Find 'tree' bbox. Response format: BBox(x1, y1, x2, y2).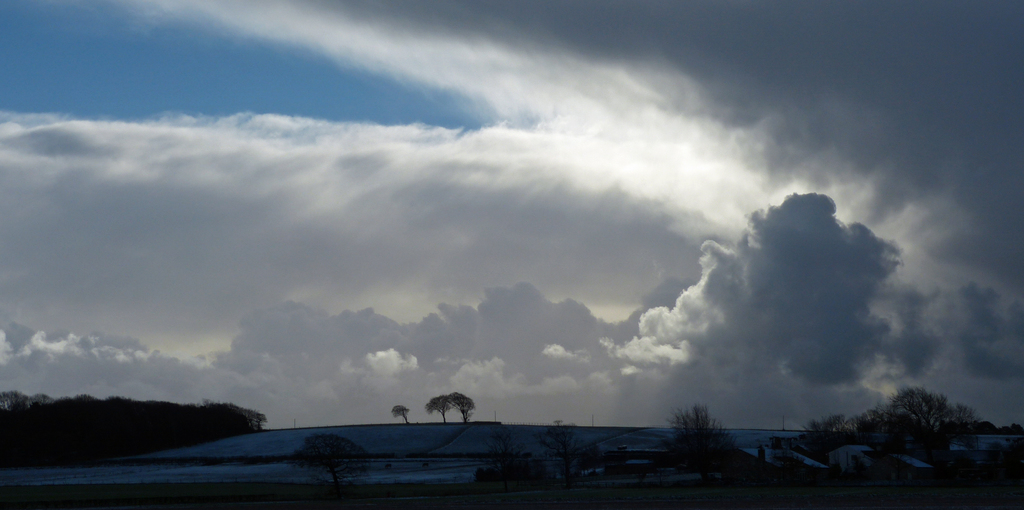
BBox(658, 406, 740, 477).
